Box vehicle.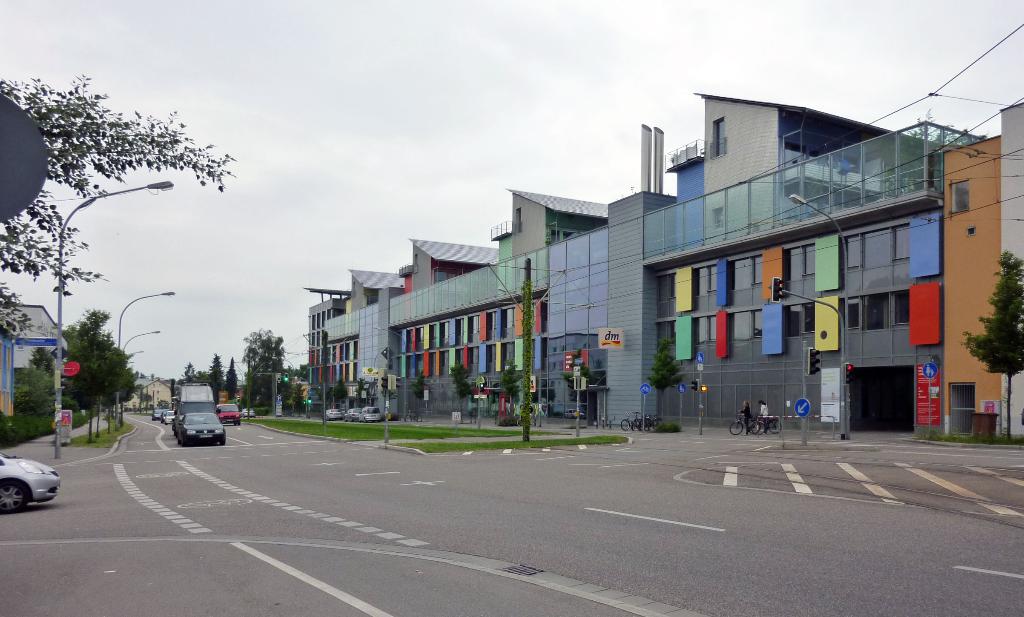
x1=730, y1=411, x2=760, y2=433.
